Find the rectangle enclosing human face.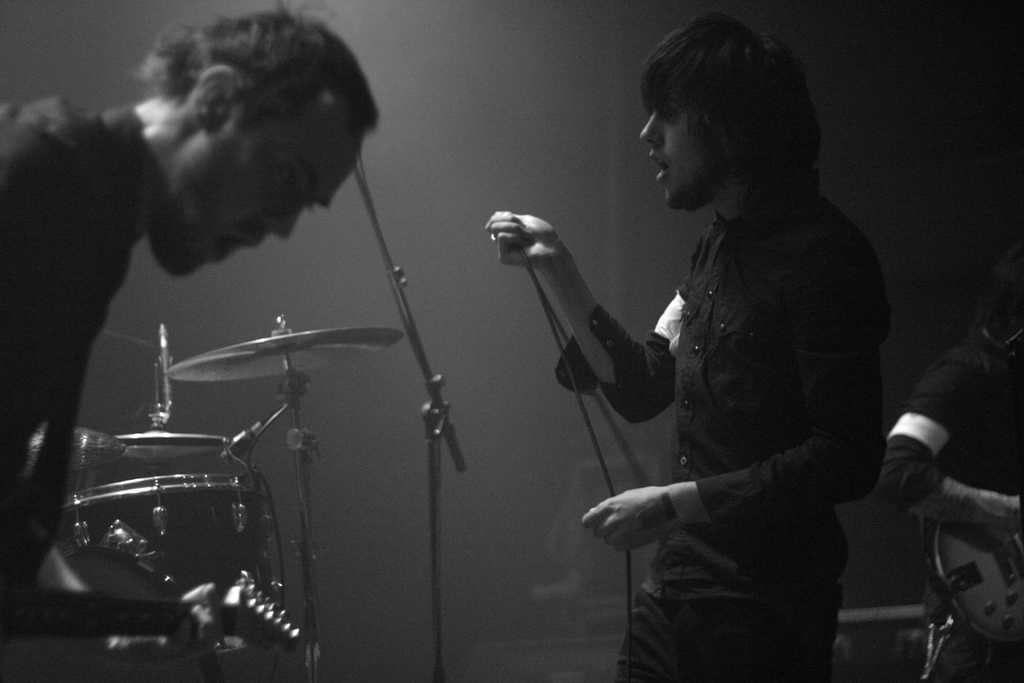
<bbox>149, 95, 363, 278</bbox>.
